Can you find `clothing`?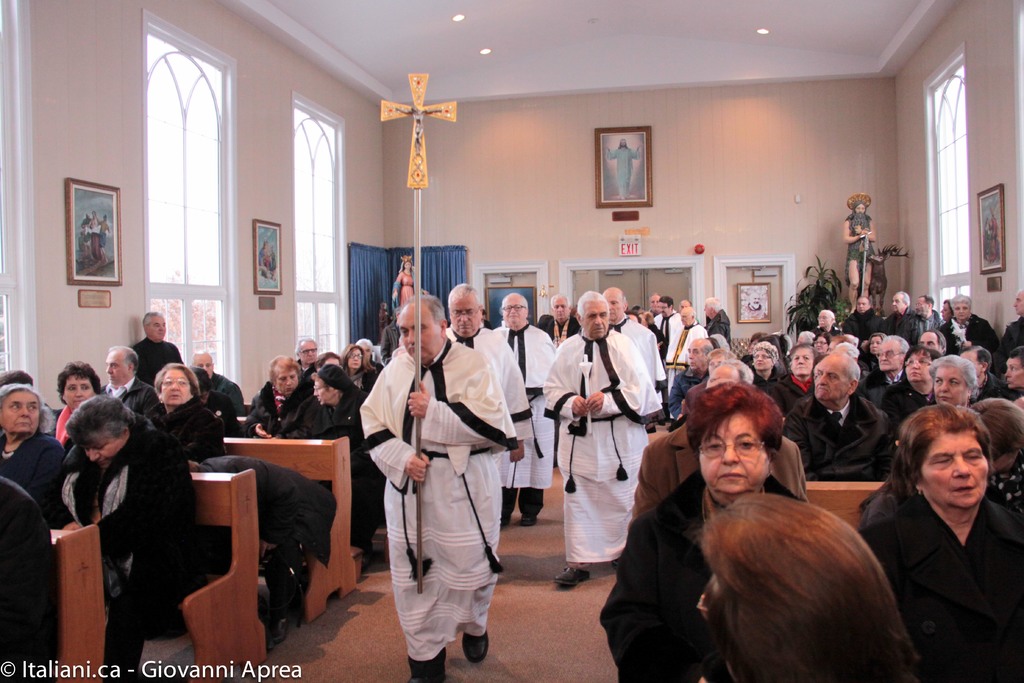
Yes, bounding box: [604, 145, 641, 197].
